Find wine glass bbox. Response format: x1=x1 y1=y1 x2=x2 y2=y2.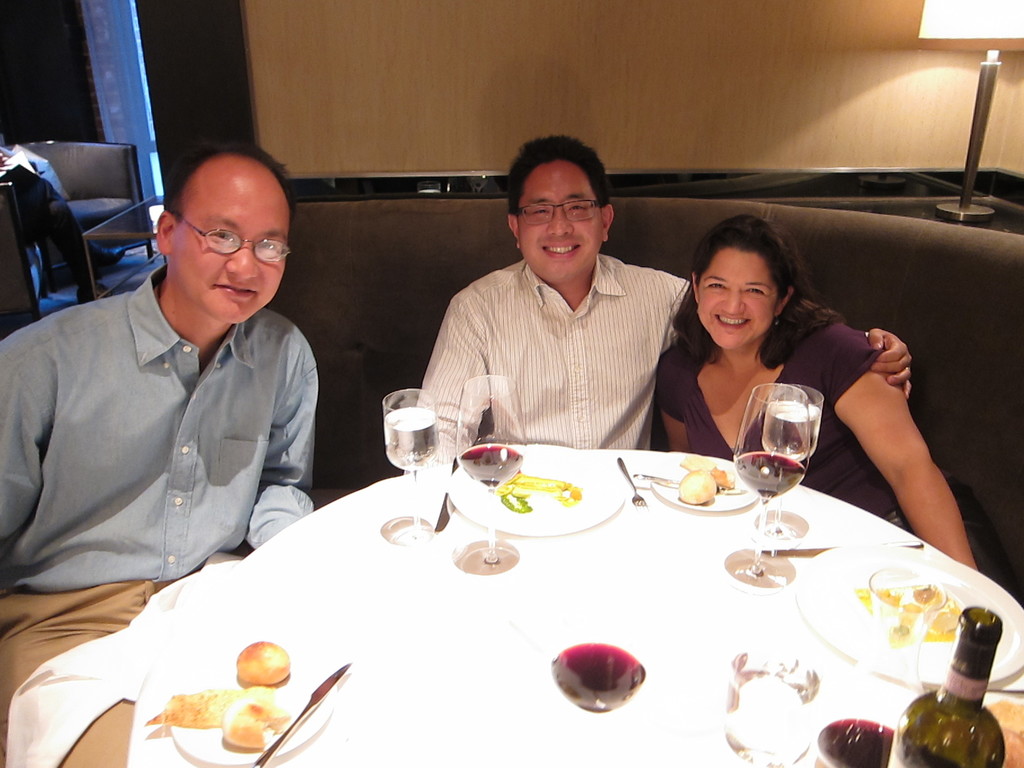
x1=452 y1=376 x2=524 y2=563.
